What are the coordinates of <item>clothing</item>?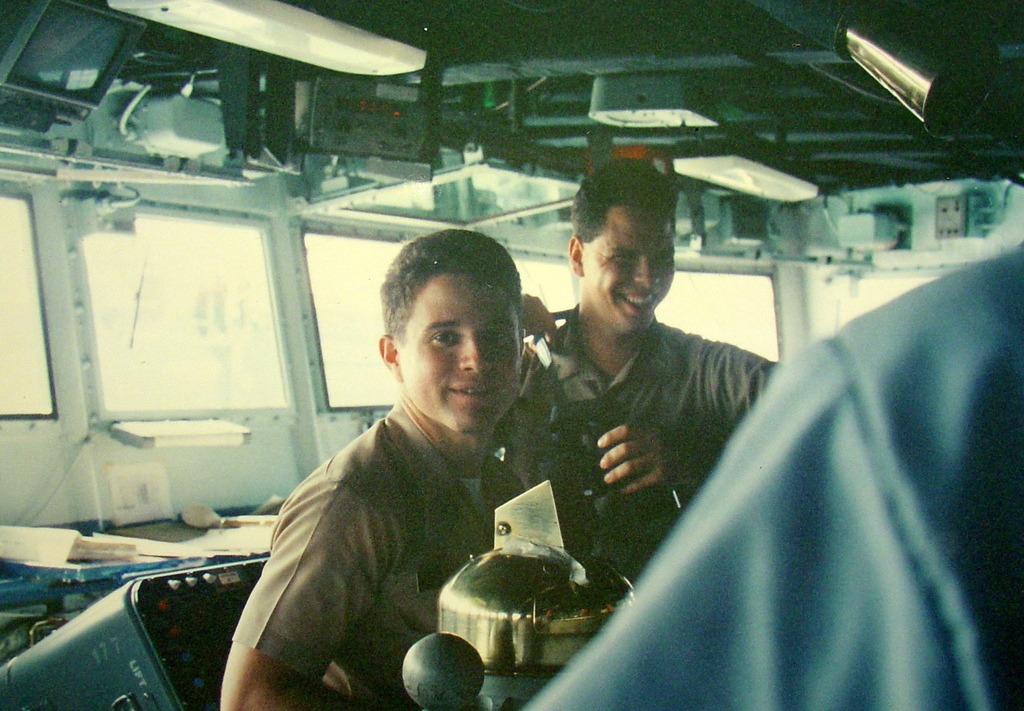
509,253,1023,710.
